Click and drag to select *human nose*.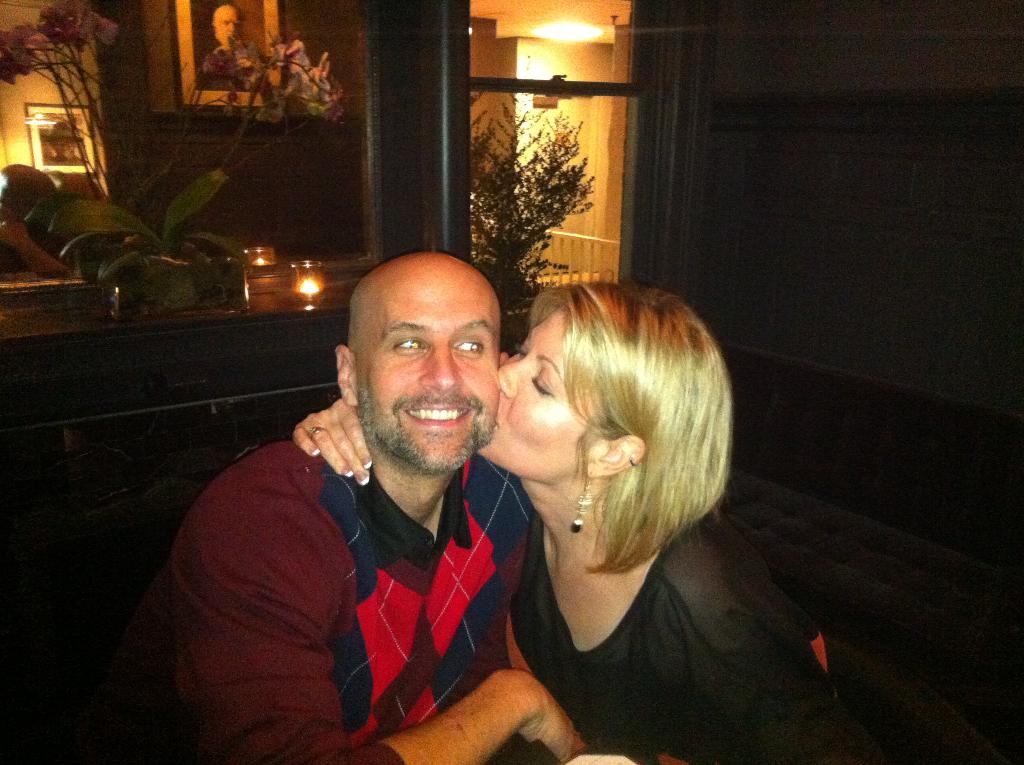
Selection: 418,347,464,396.
